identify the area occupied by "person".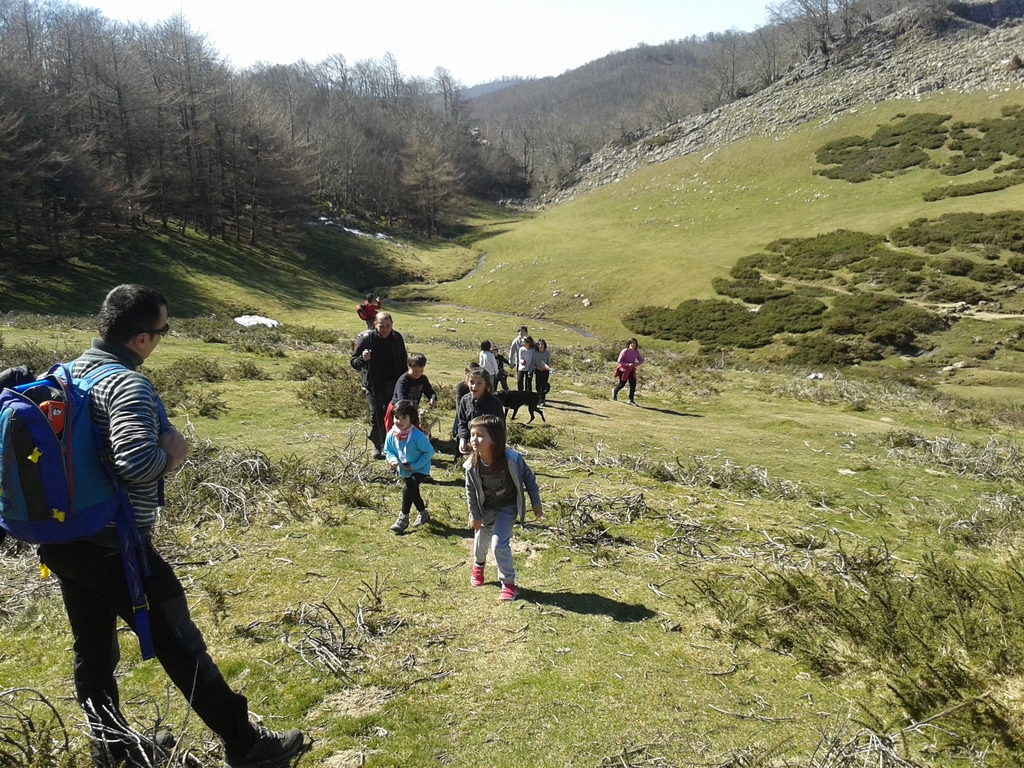
Area: {"left": 518, "top": 338, "right": 539, "bottom": 383}.
